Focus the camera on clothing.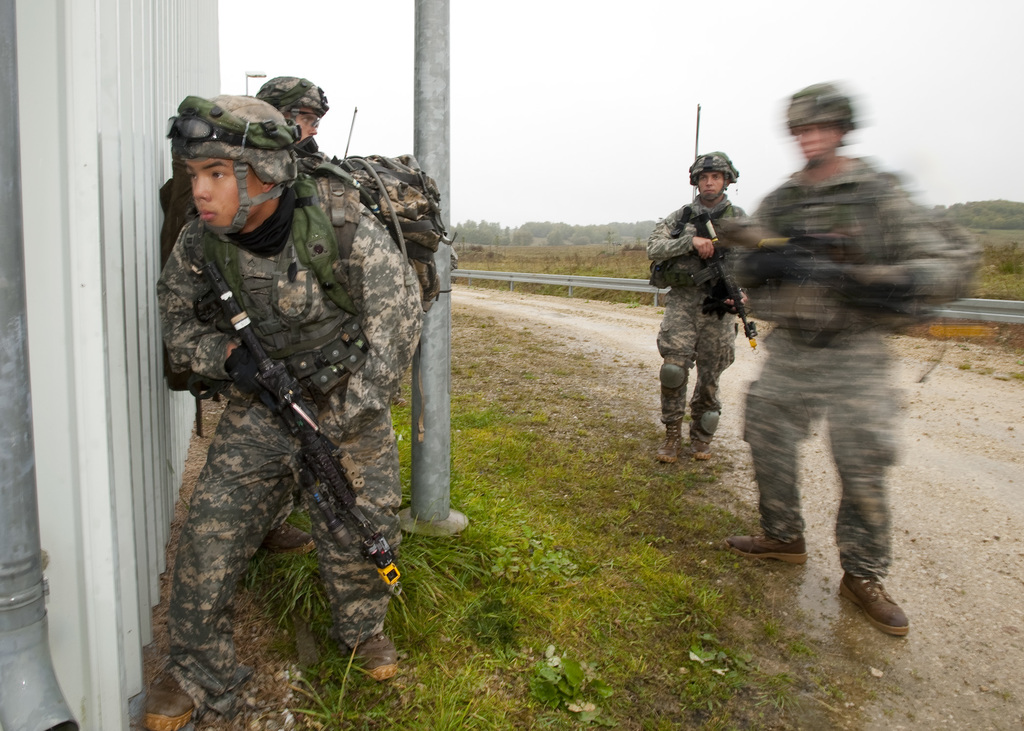
Focus region: [649, 197, 745, 444].
